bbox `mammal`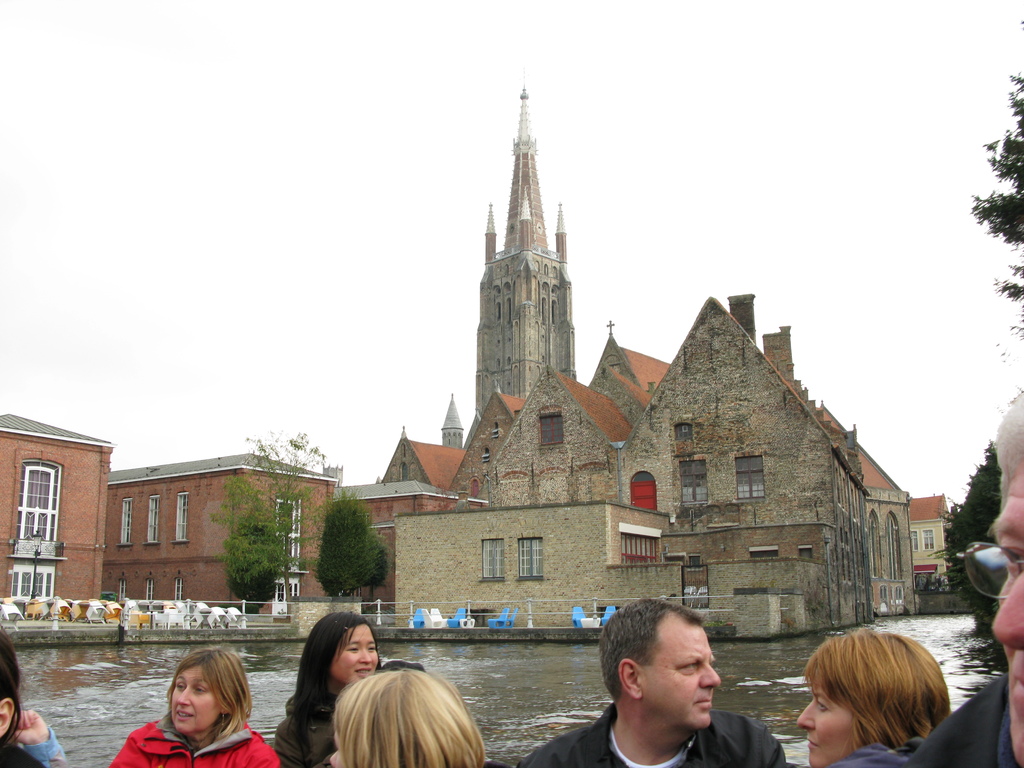
x1=276 y1=612 x2=426 y2=767
